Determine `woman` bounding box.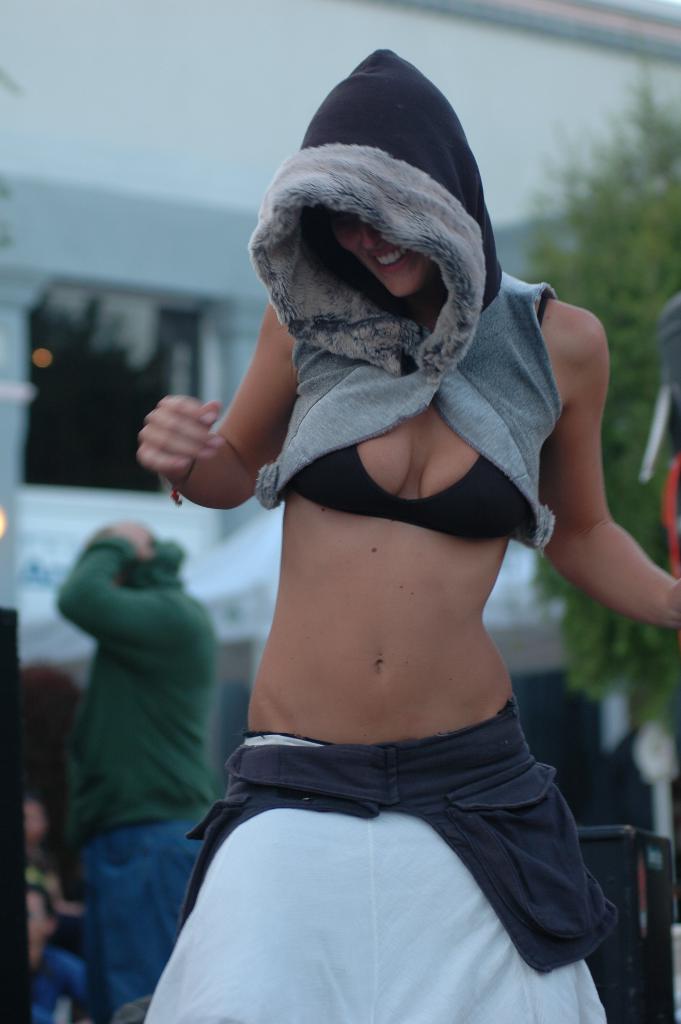
Determined: [113,52,651,1015].
